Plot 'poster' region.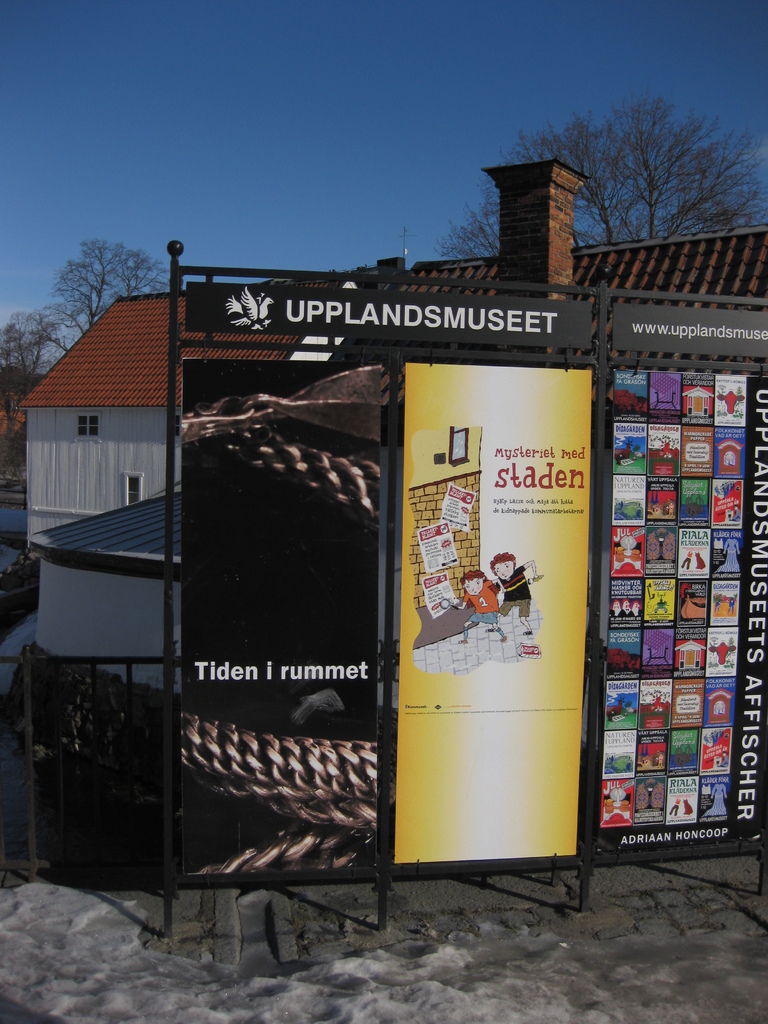
Plotted at pyautogui.locateOnScreen(179, 364, 383, 875).
